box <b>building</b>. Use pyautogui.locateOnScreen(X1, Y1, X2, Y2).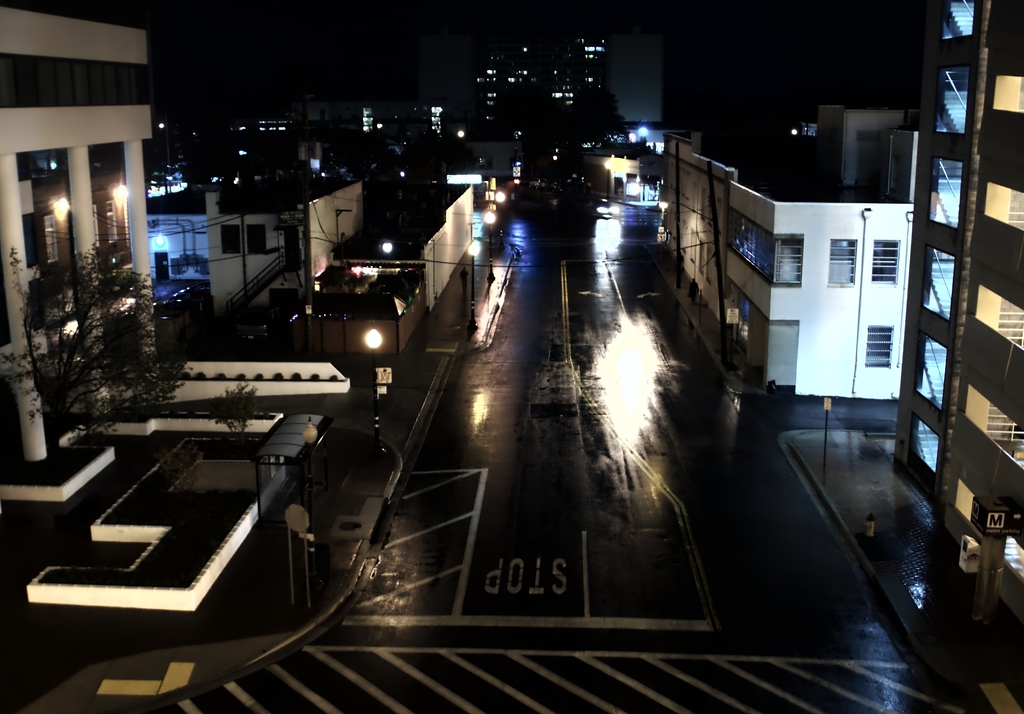
pyautogui.locateOnScreen(654, 100, 920, 399).
